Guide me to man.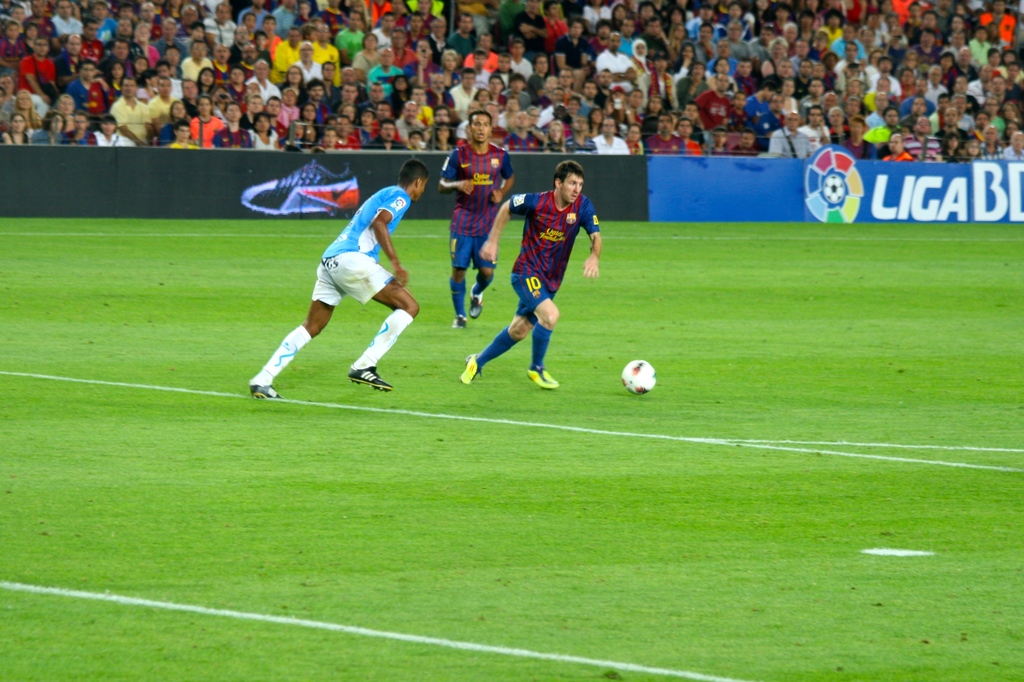
Guidance: box(328, 81, 359, 111).
